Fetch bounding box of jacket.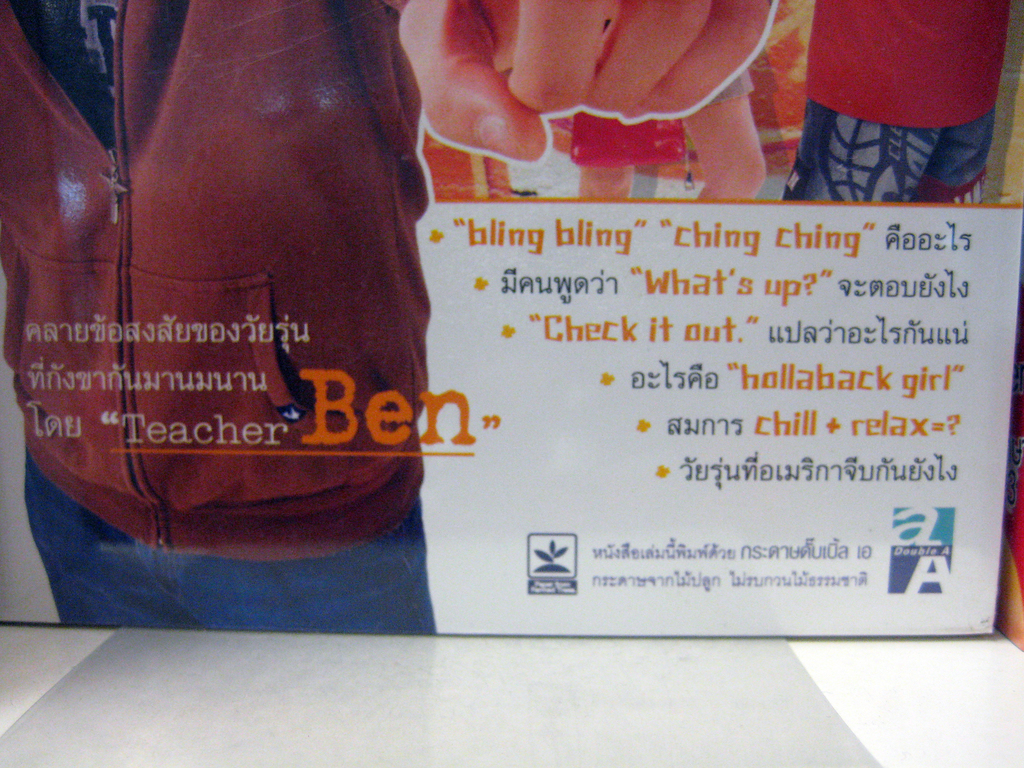
Bbox: BBox(0, 0, 438, 557).
